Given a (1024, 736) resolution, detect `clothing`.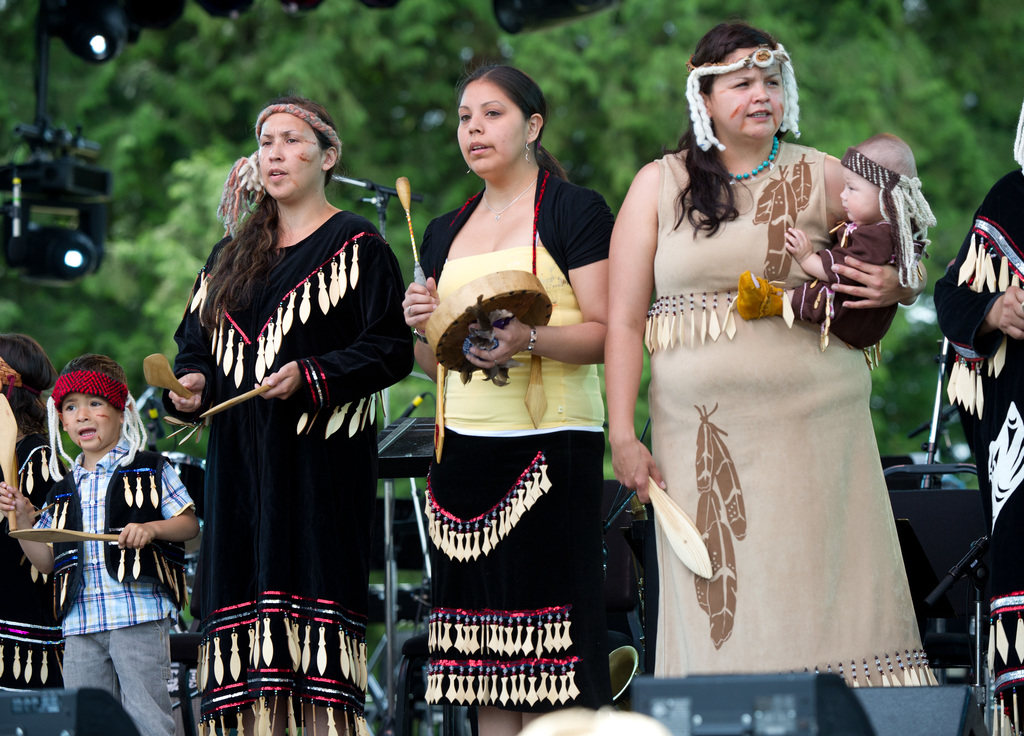
(left=415, top=181, right=623, bottom=711).
